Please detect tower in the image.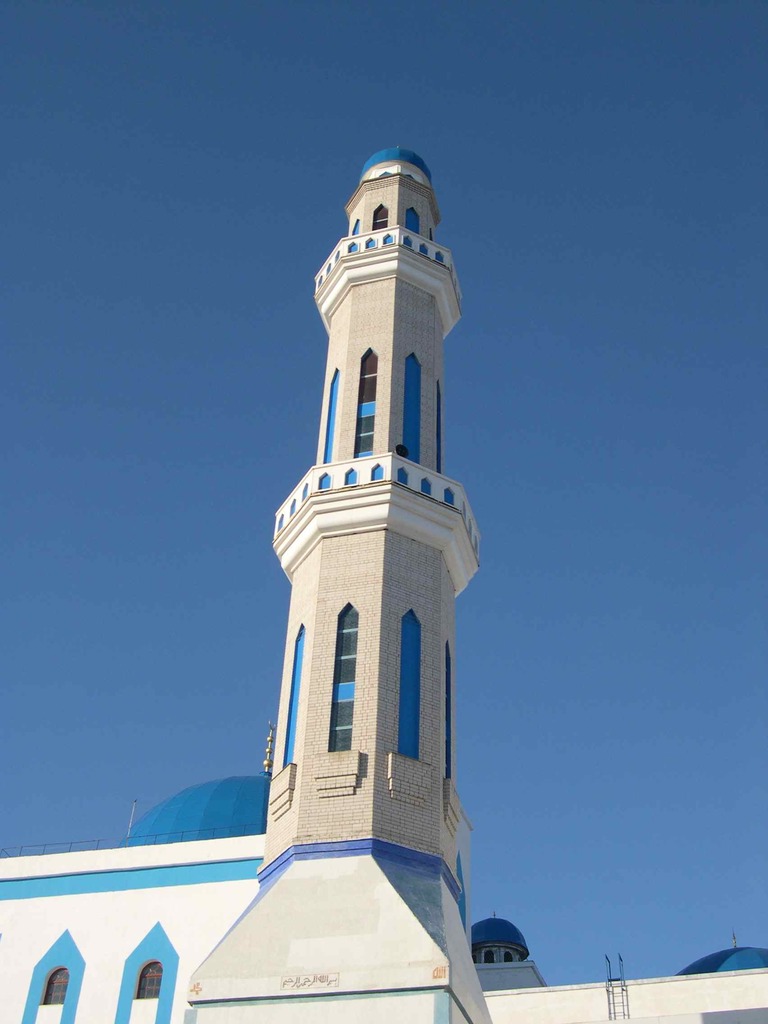
l=132, t=124, r=504, b=991.
